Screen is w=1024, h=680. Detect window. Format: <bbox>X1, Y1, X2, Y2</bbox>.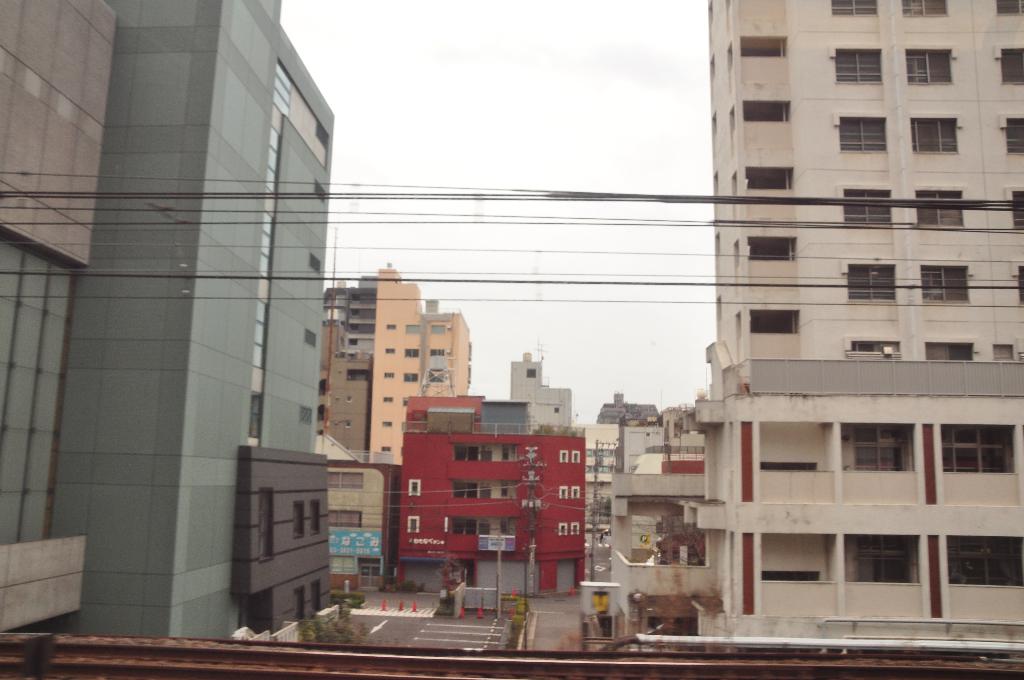
<bbox>429, 348, 444, 357</bbox>.
